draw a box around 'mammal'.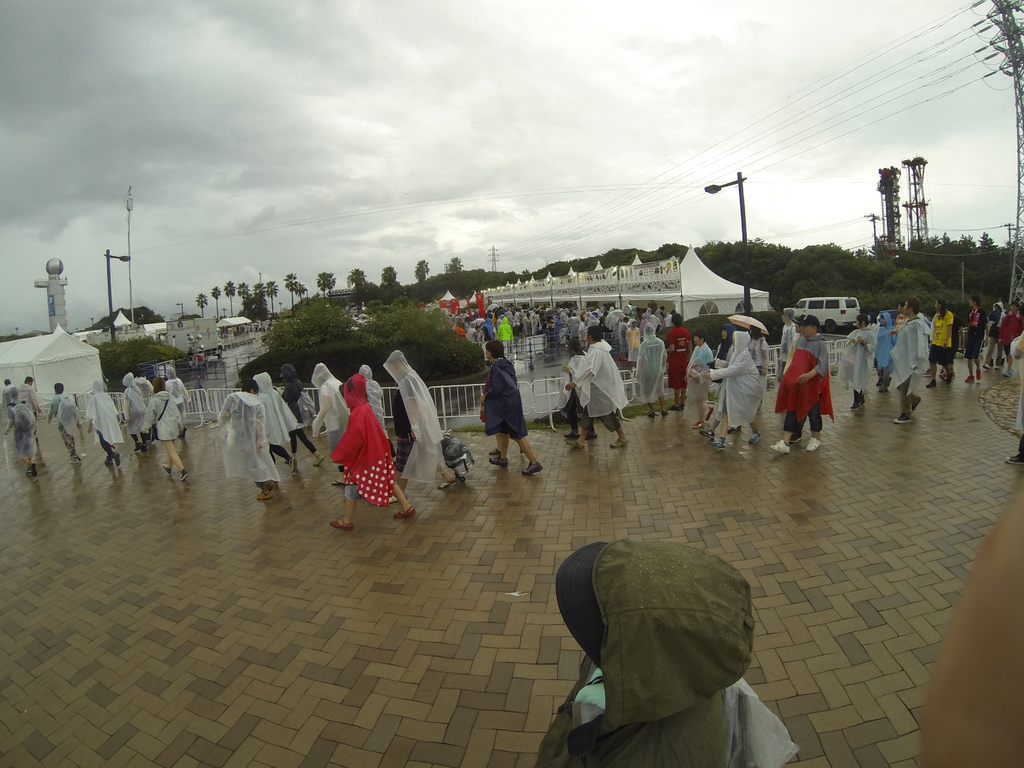
Rect(787, 312, 812, 364).
